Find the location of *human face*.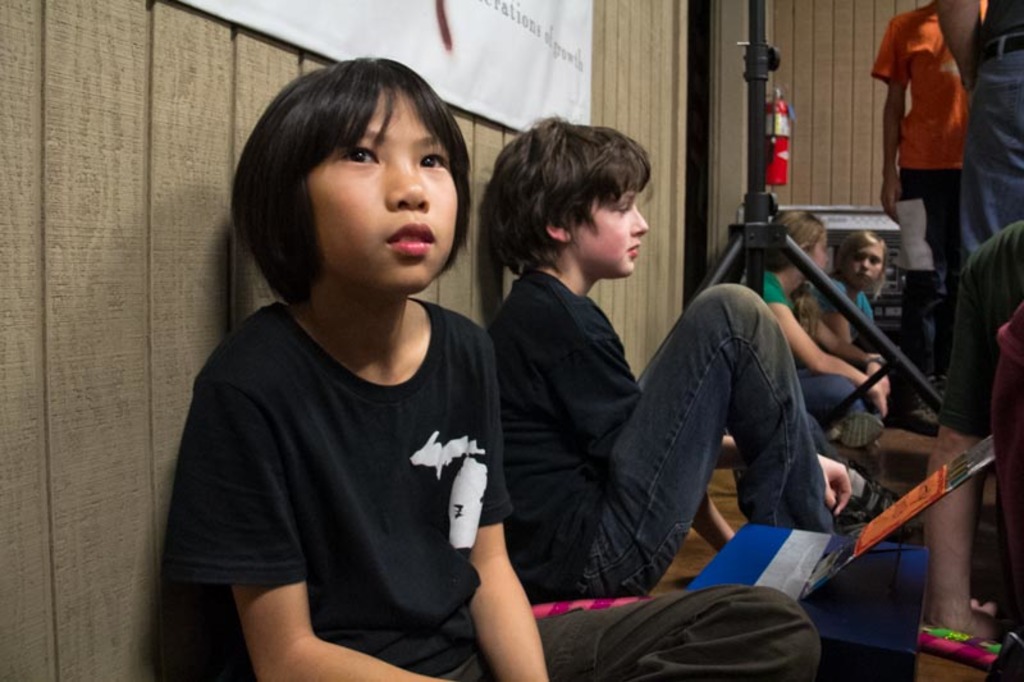
Location: [left=845, top=242, right=881, bottom=283].
